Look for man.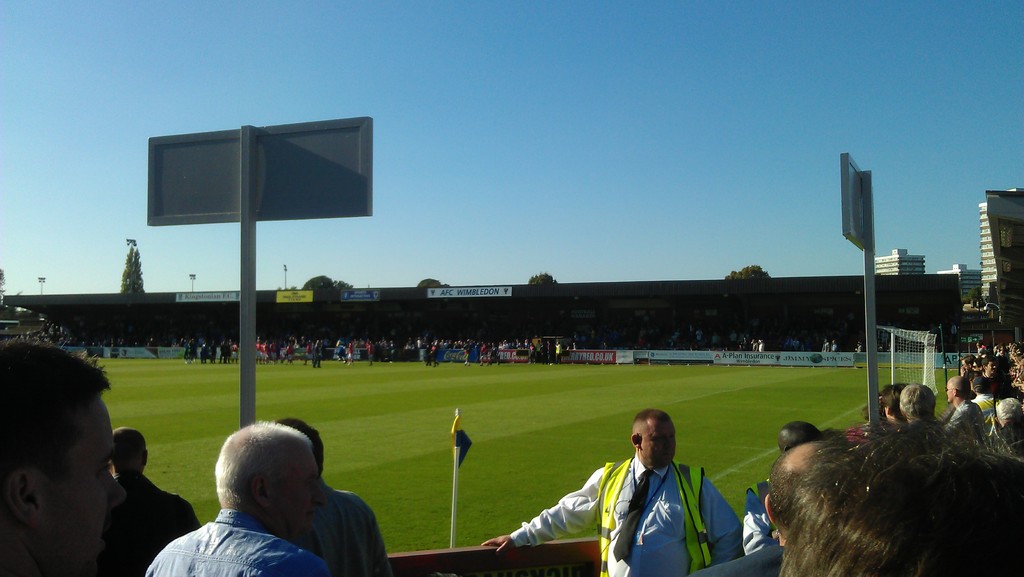
Found: left=364, top=341, right=378, bottom=364.
